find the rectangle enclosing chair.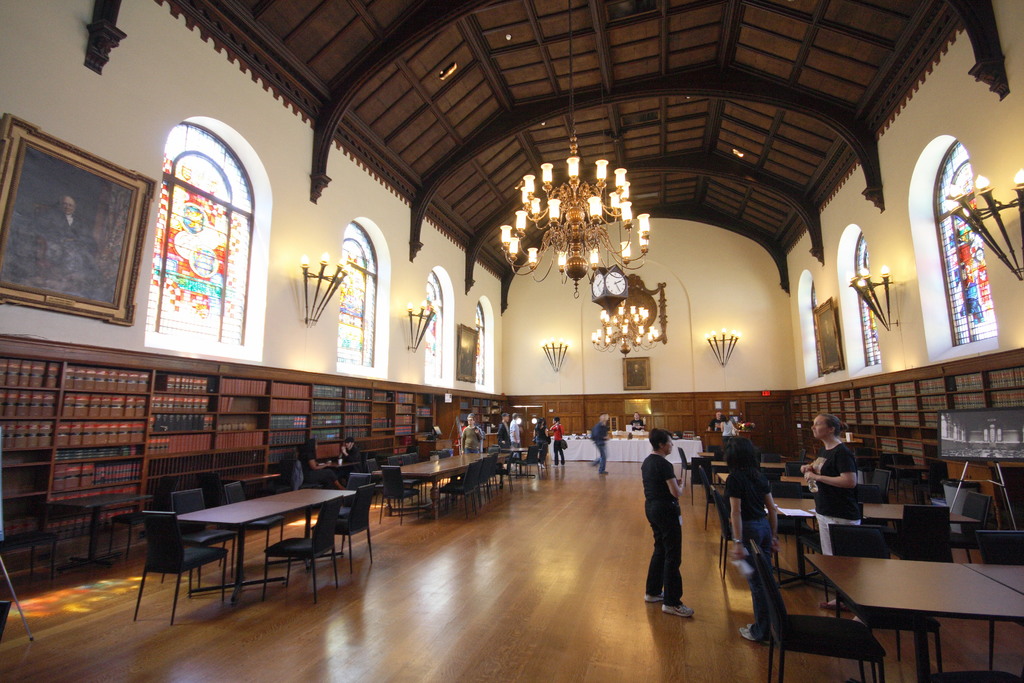
{"left": 476, "top": 457, "right": 493, "bottom": 500}.
